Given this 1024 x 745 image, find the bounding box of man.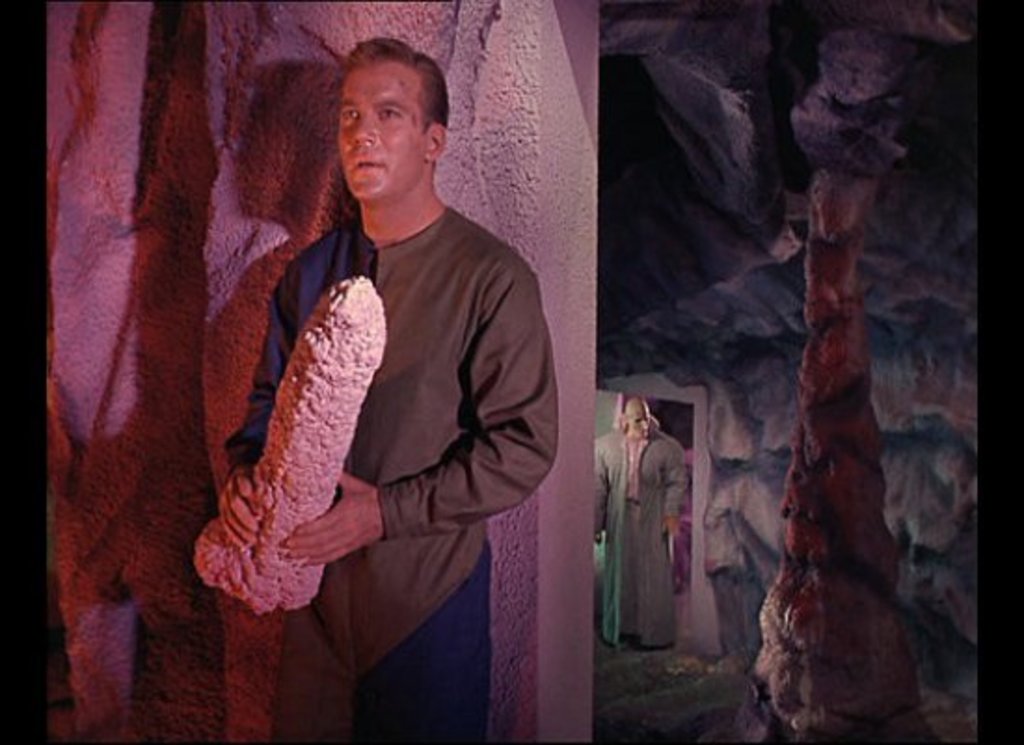
[x1=594, y1=395, x2=693, y2=650].
